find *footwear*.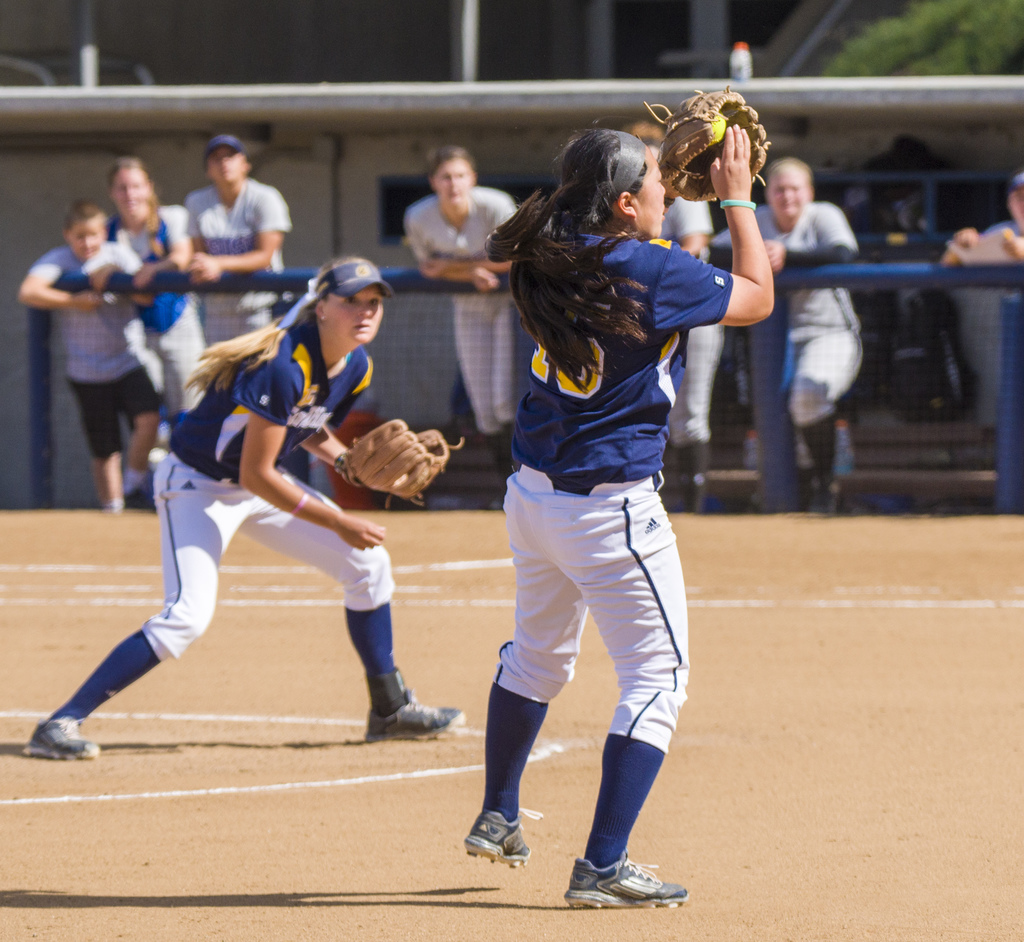
x1=555 y1=830 x2=663 y2=916.
